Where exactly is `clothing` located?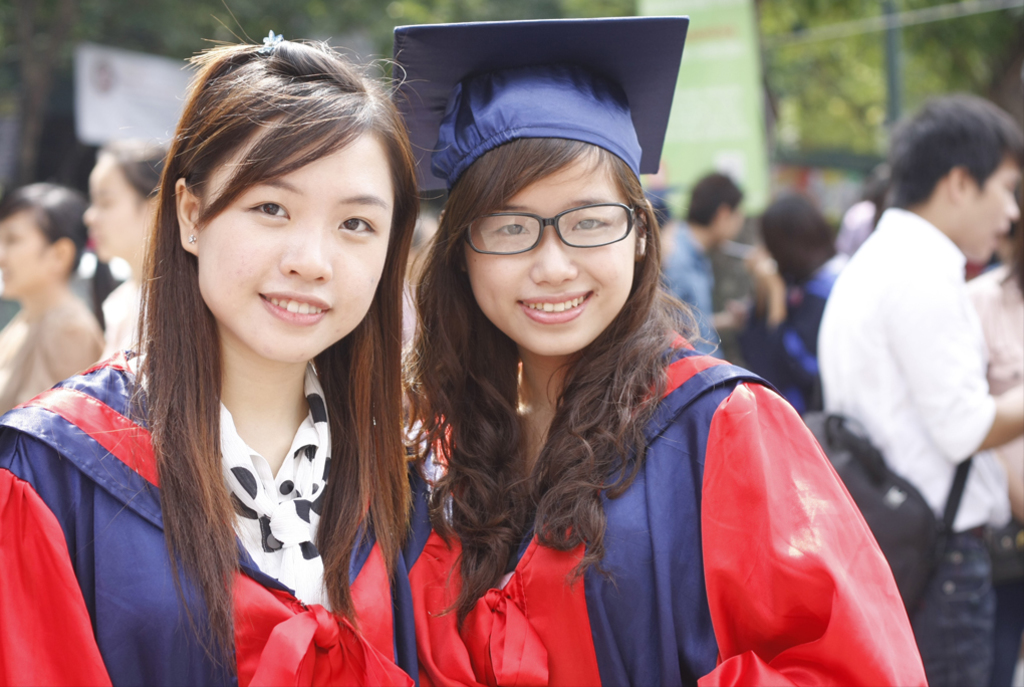
Its bounding box is <bbox>964, 261, 1023, 686</bbox>.
